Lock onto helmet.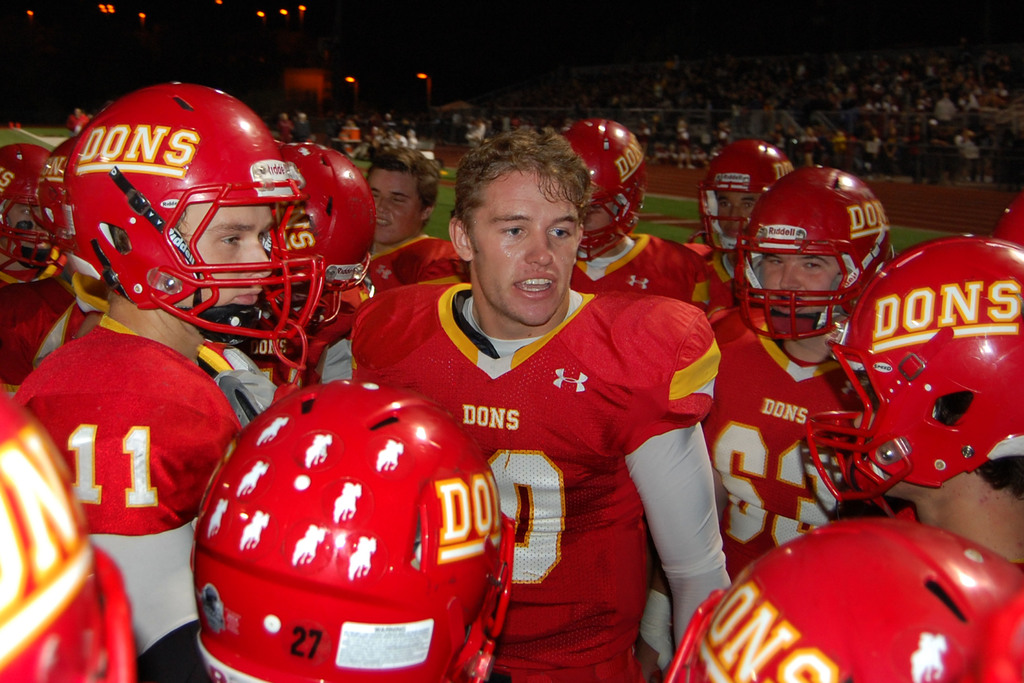
Locked: (left=193, top=402, right=508, bottom=682).
